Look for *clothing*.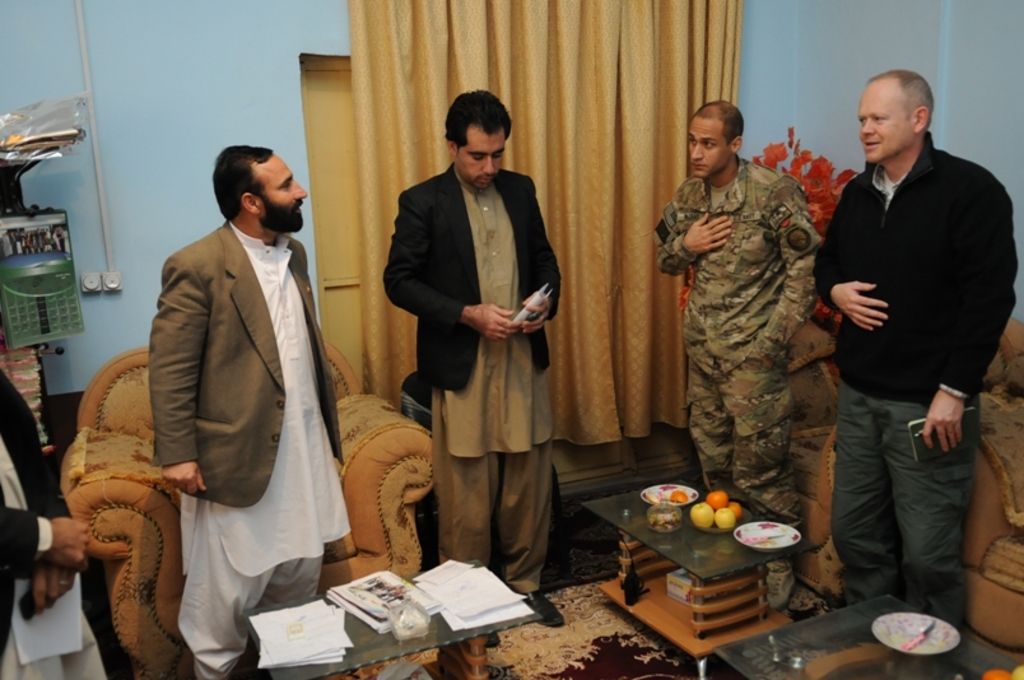
Found: Rect(0, 372, 101, 679).
